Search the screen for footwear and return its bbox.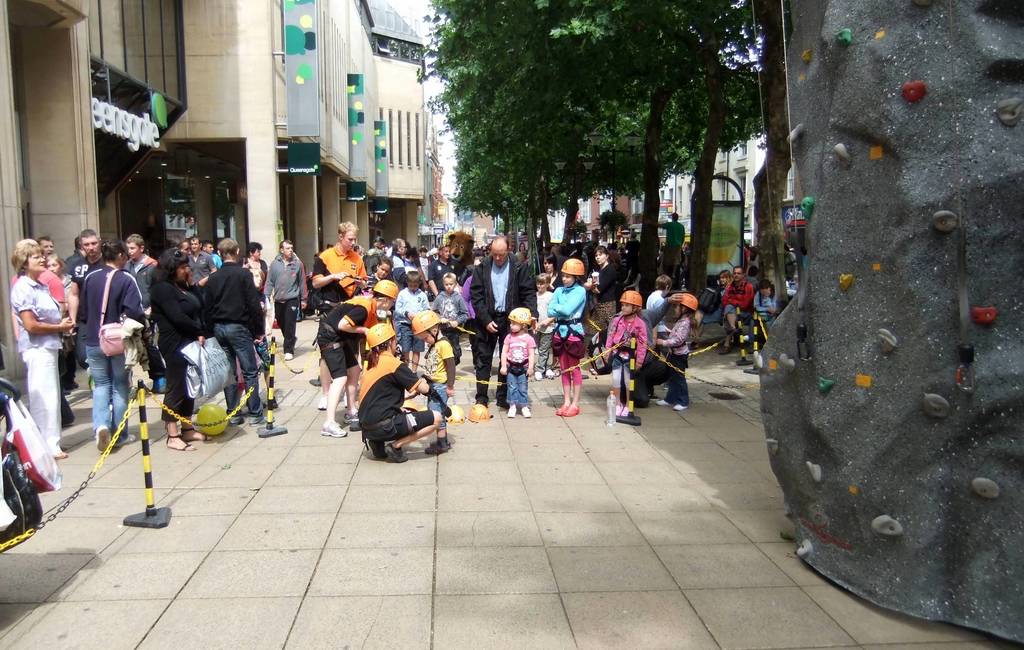
Found: <box>182,428,210,441</box>.
